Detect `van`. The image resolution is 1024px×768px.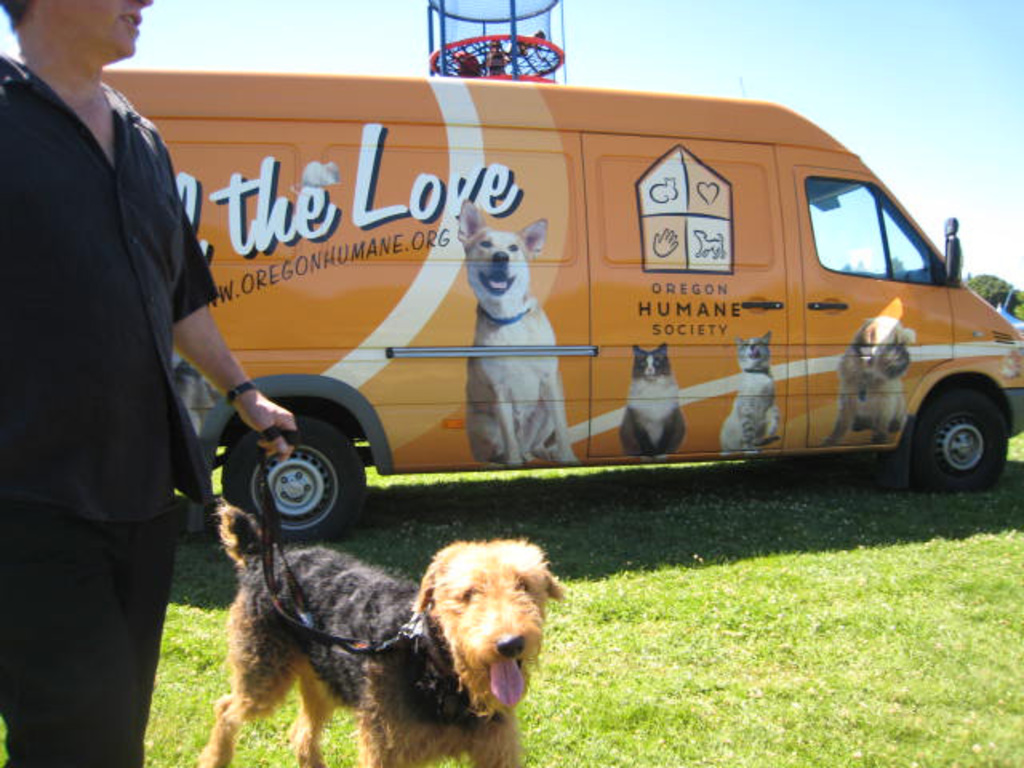
101/64/1022/544.
